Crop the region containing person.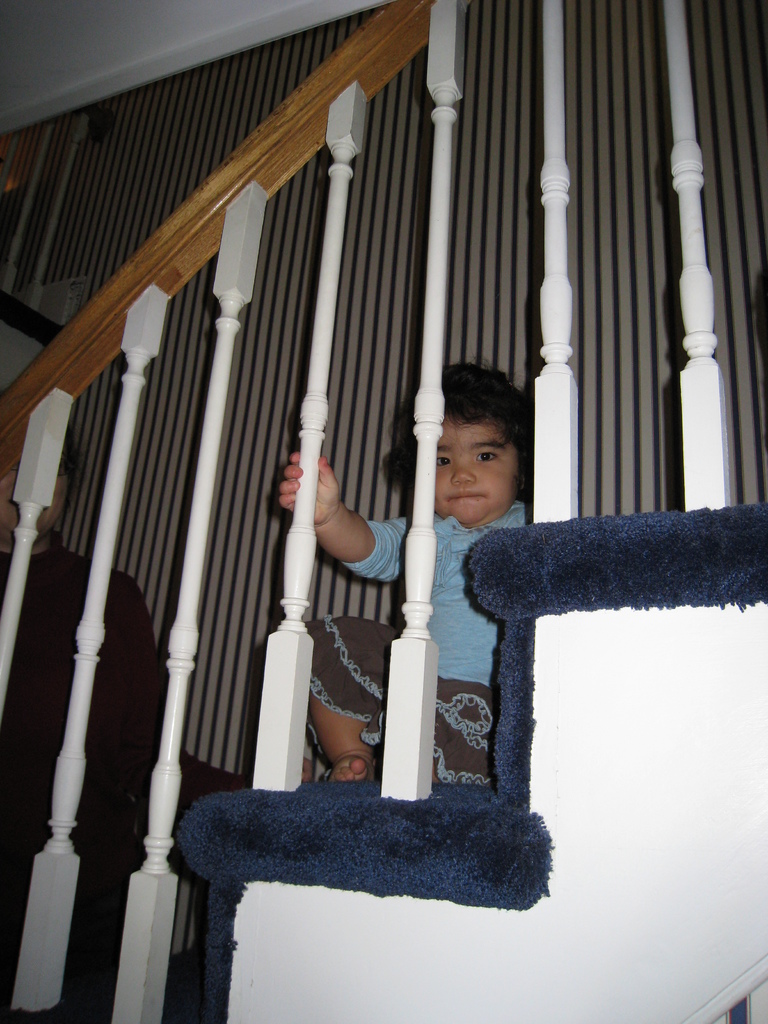
Crop region: (x1=279, y1=353, x2=538, y2=780).
